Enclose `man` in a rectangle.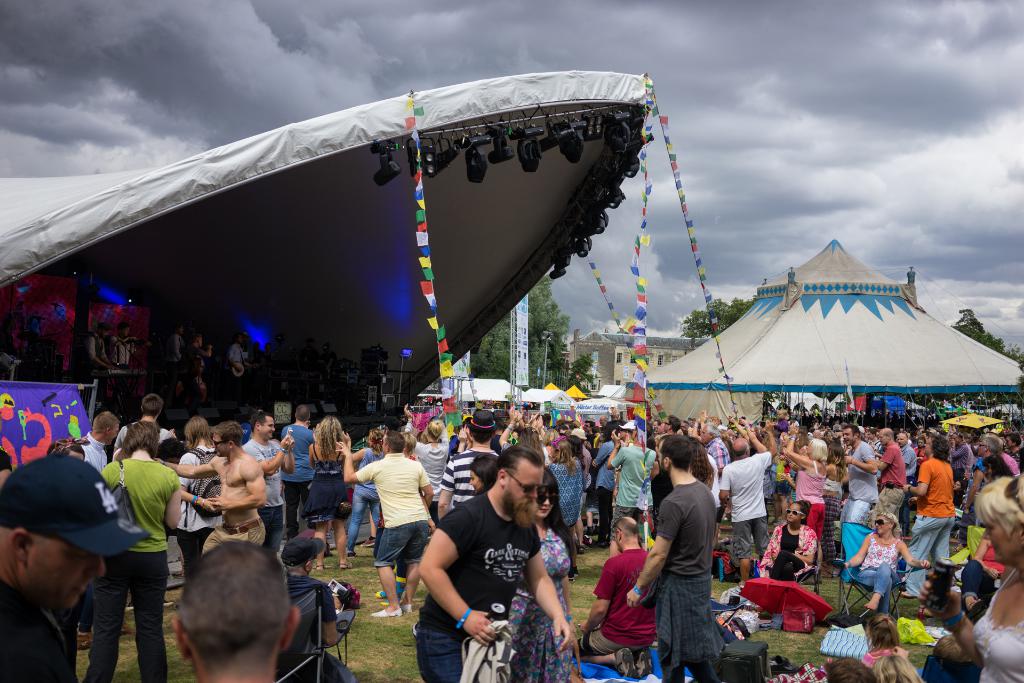
rect(602, 422, 656, 529).
